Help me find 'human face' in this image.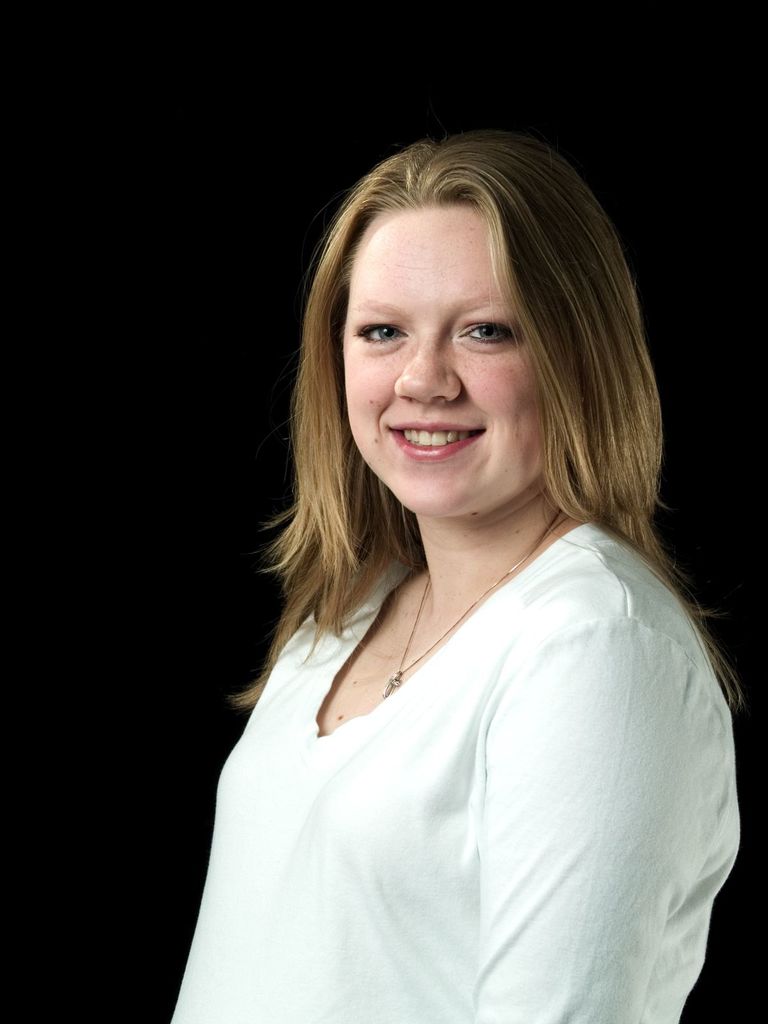
Found it: [left=342, top=202, right=573, bottom=504].
